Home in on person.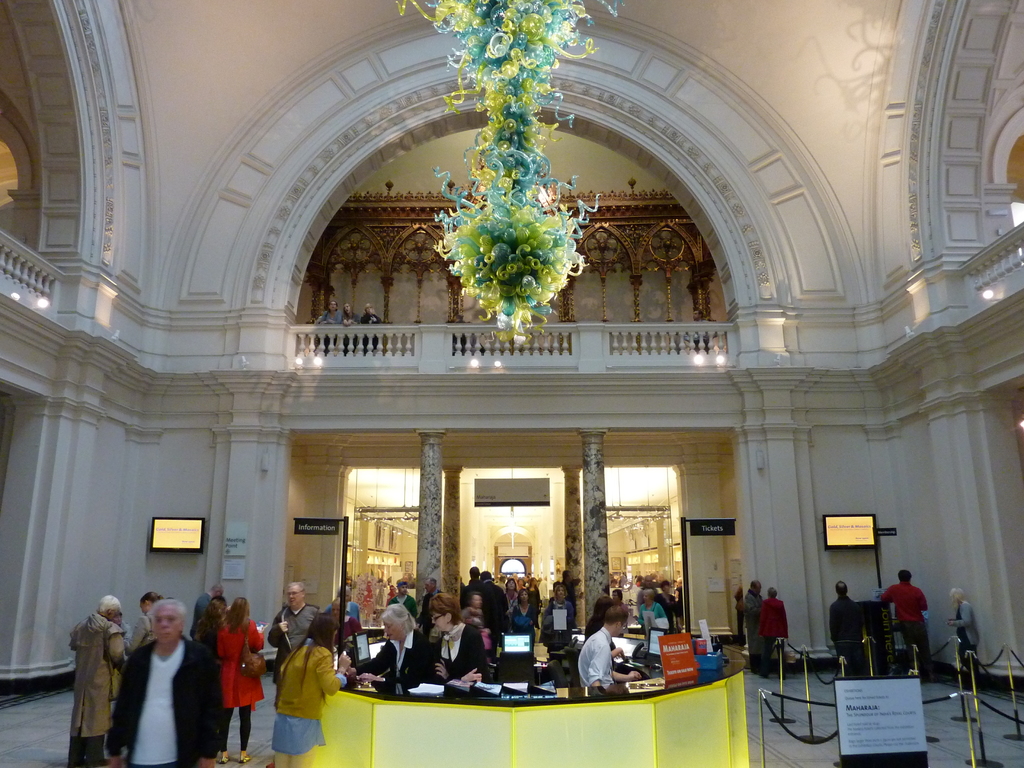
Homed in at pyautogui.locateOnScreen(684, 309, 708, 341).
